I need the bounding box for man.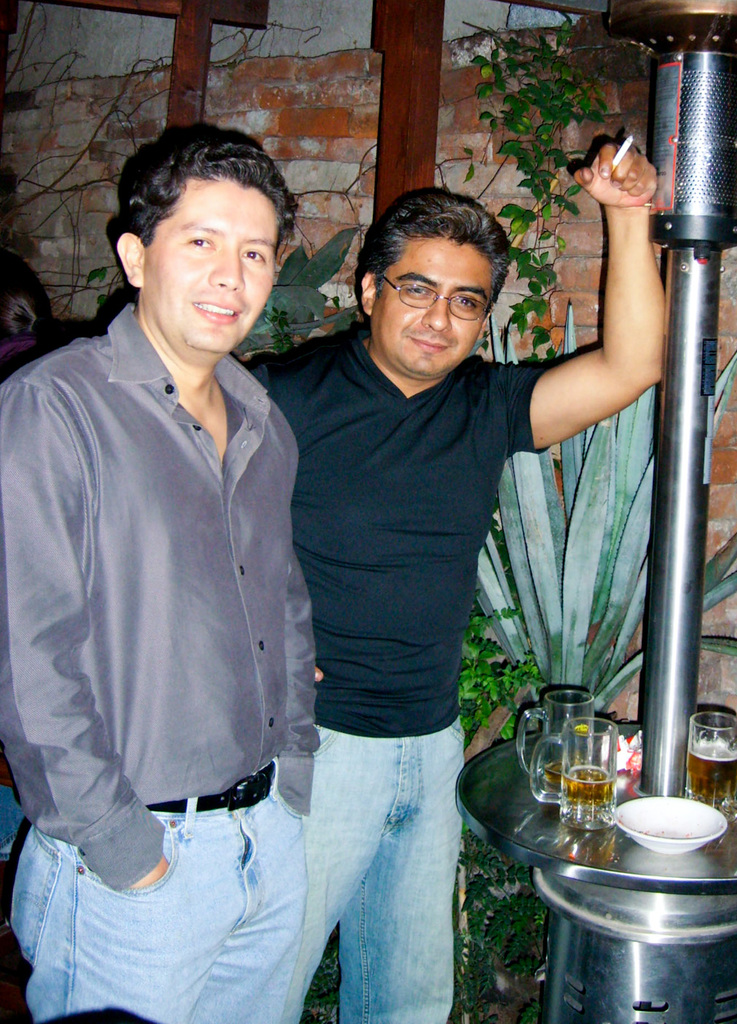
Here it is: l=8, t=122, r=338, b=966.
